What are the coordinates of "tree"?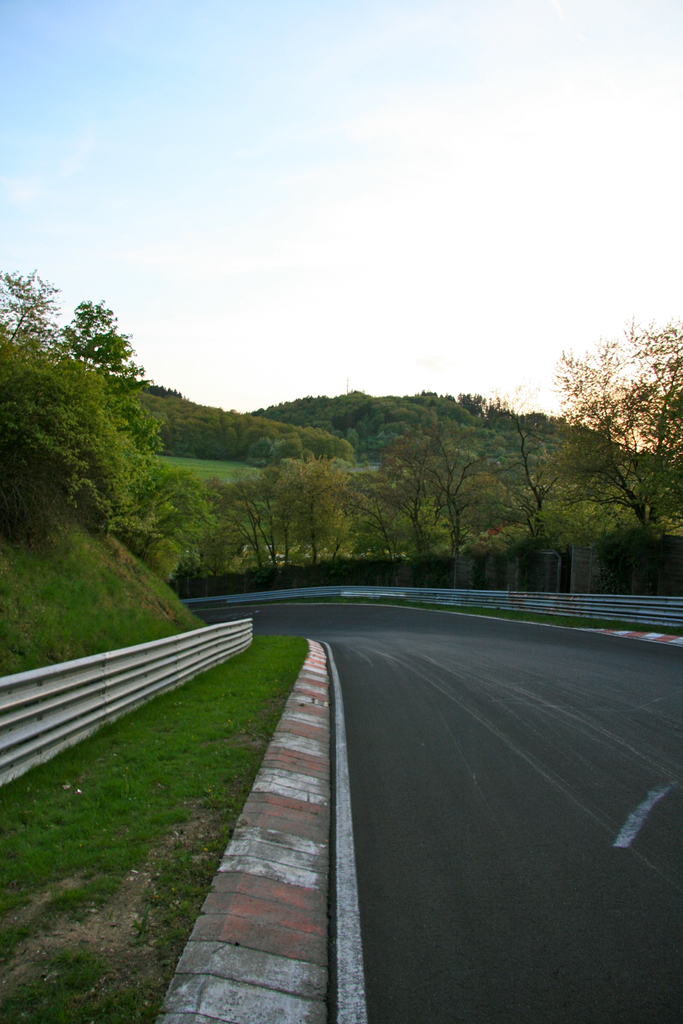
select_region(552, 295, 671, 545).
